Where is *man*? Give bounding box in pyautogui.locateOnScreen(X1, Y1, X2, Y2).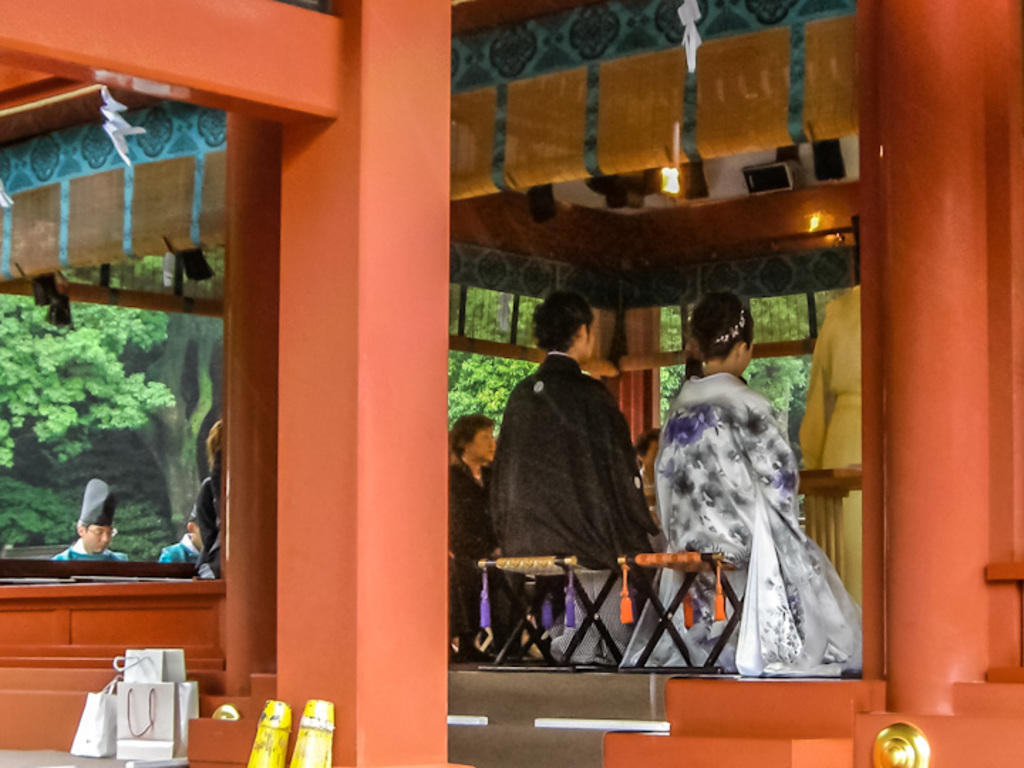
pyautogui.locateOnScreen(48, 481, 132, 562).
